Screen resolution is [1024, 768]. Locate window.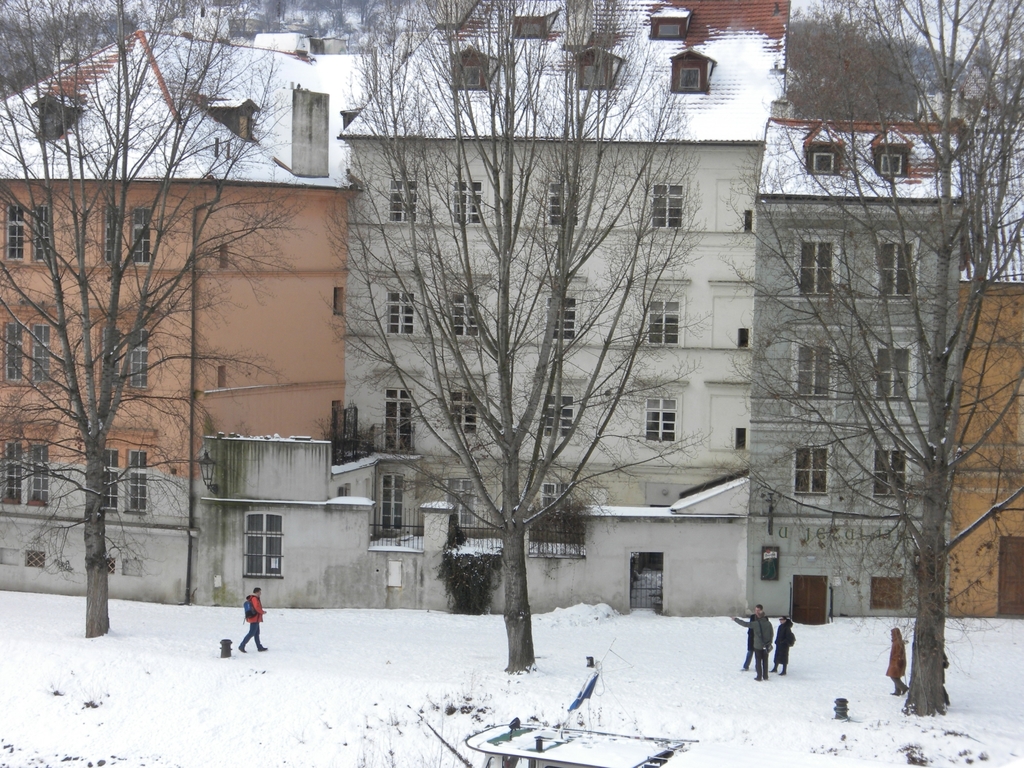
641:289:686:354.
